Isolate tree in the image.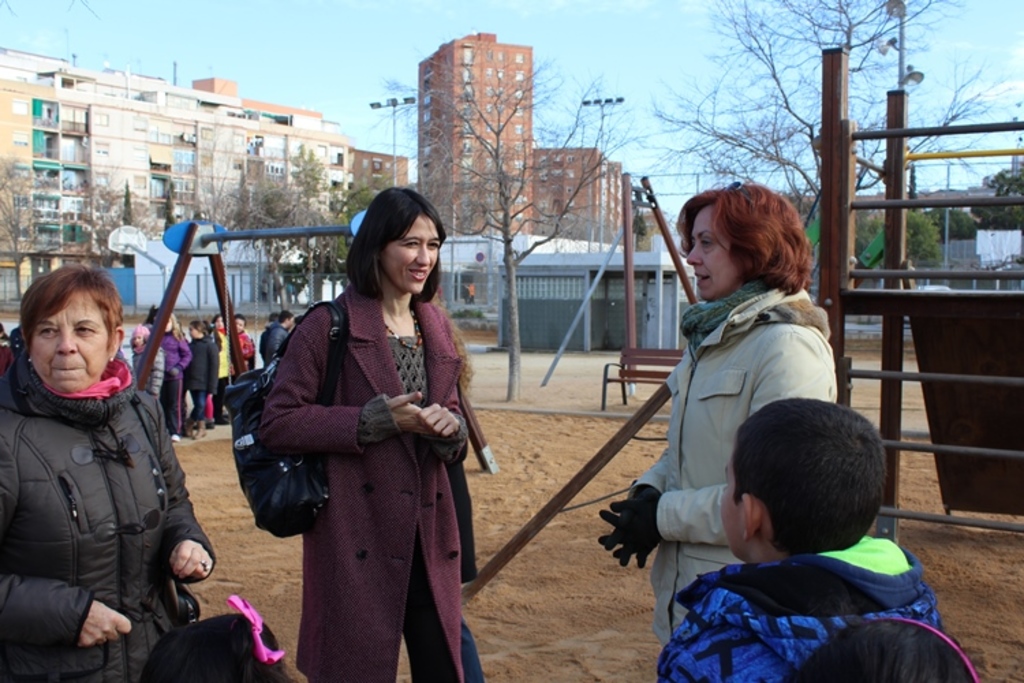
Isolated region: 419, 46, 632, 418.
